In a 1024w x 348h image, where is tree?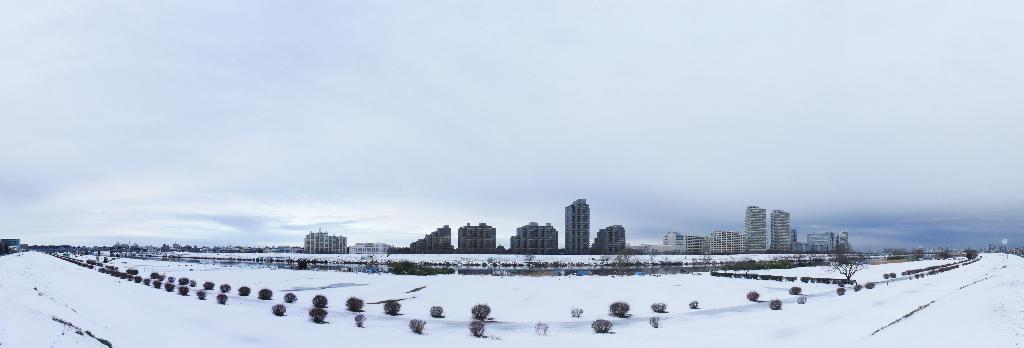
box=[612, 244, 644, 274].
